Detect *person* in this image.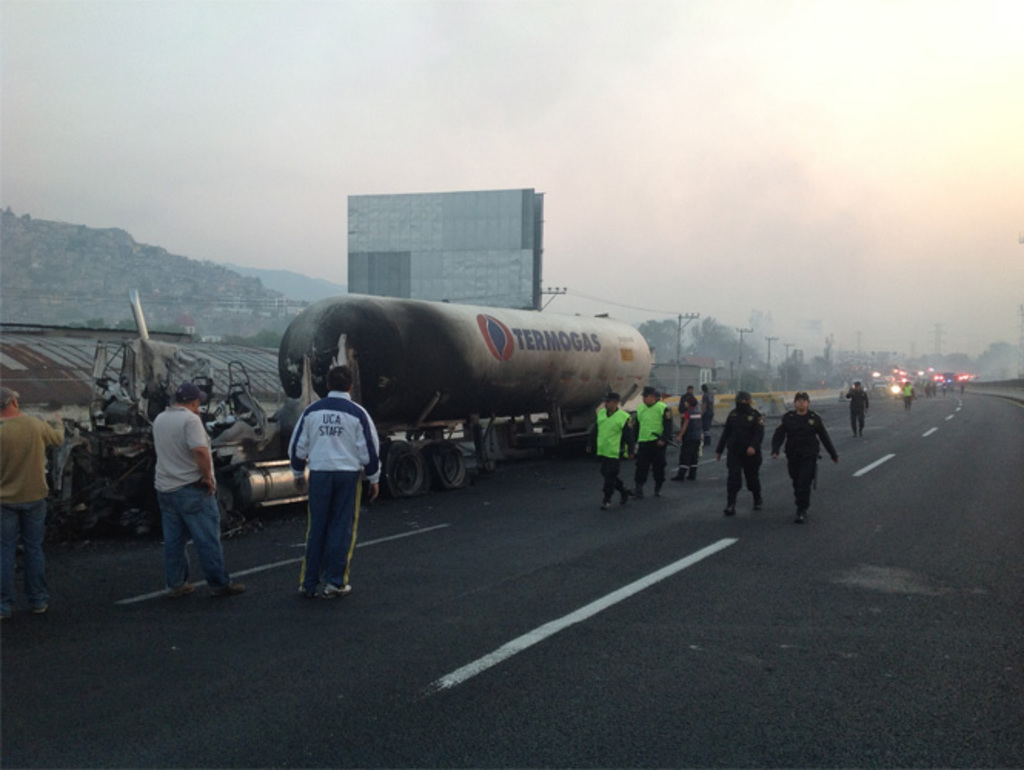
Detection: box(714, 391, 764, 521).
